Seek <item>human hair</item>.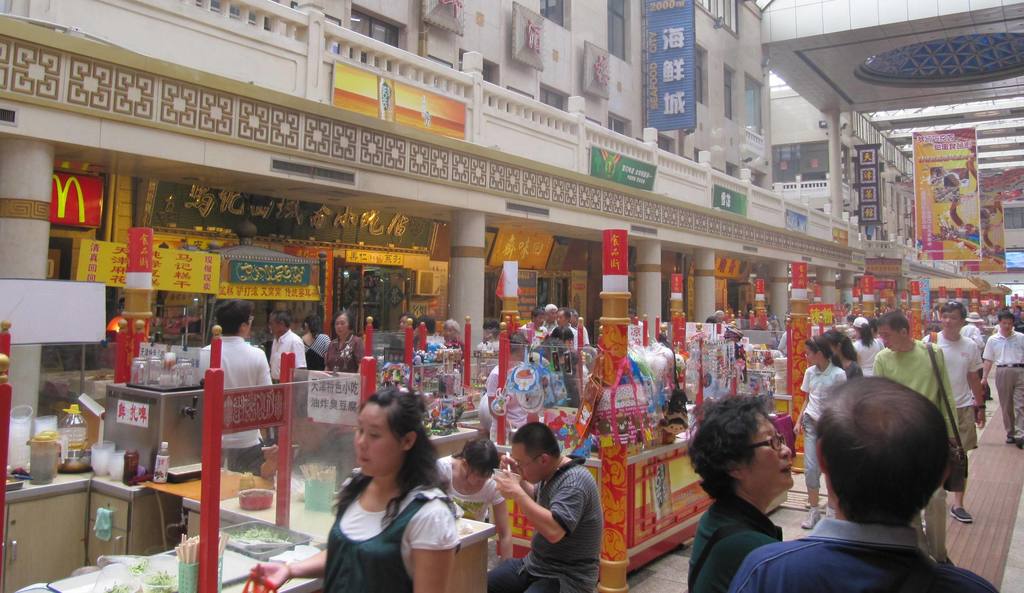
<region>825, 324, 860, 359</region>.
